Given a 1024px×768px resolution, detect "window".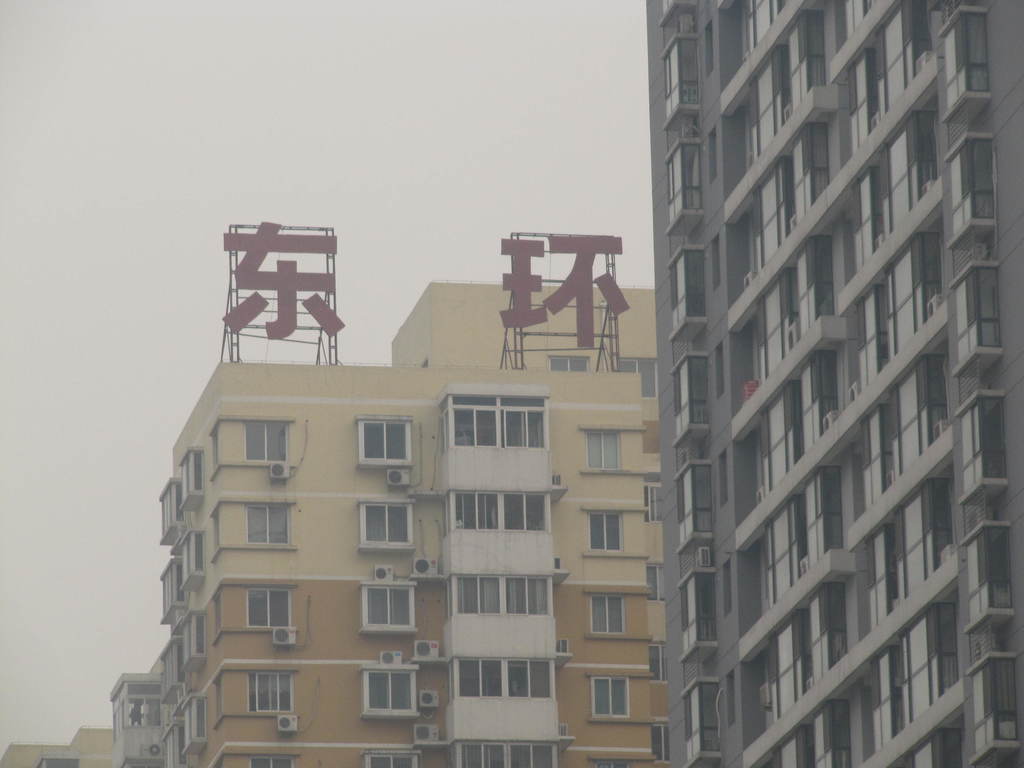
360, 420, 411, 463.
